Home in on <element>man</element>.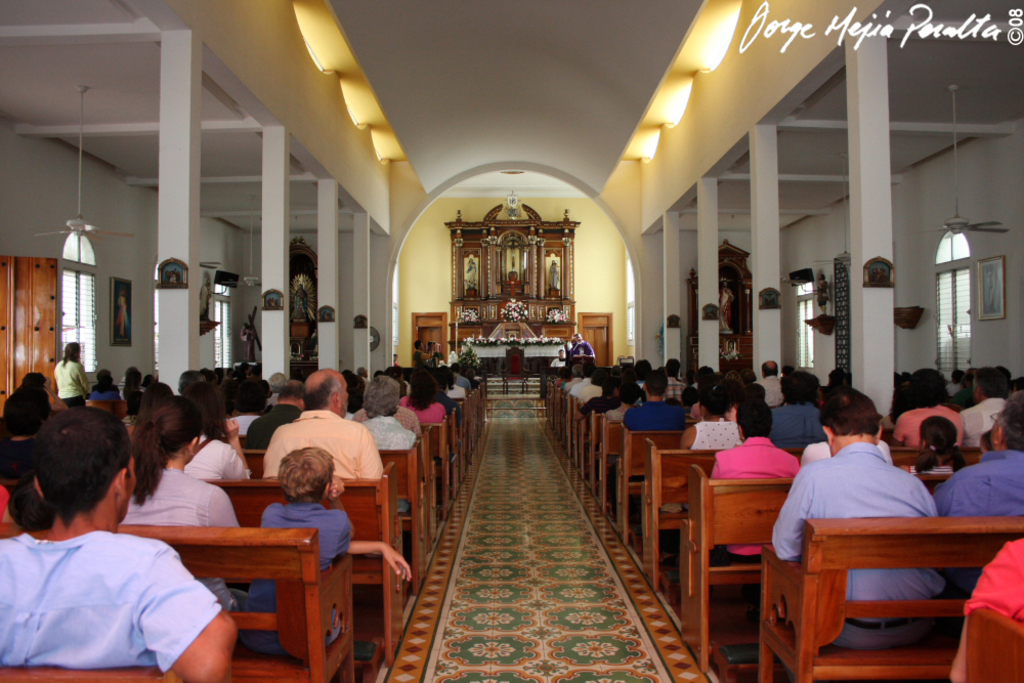
Homed in at region(584, 375, 614, 418).
